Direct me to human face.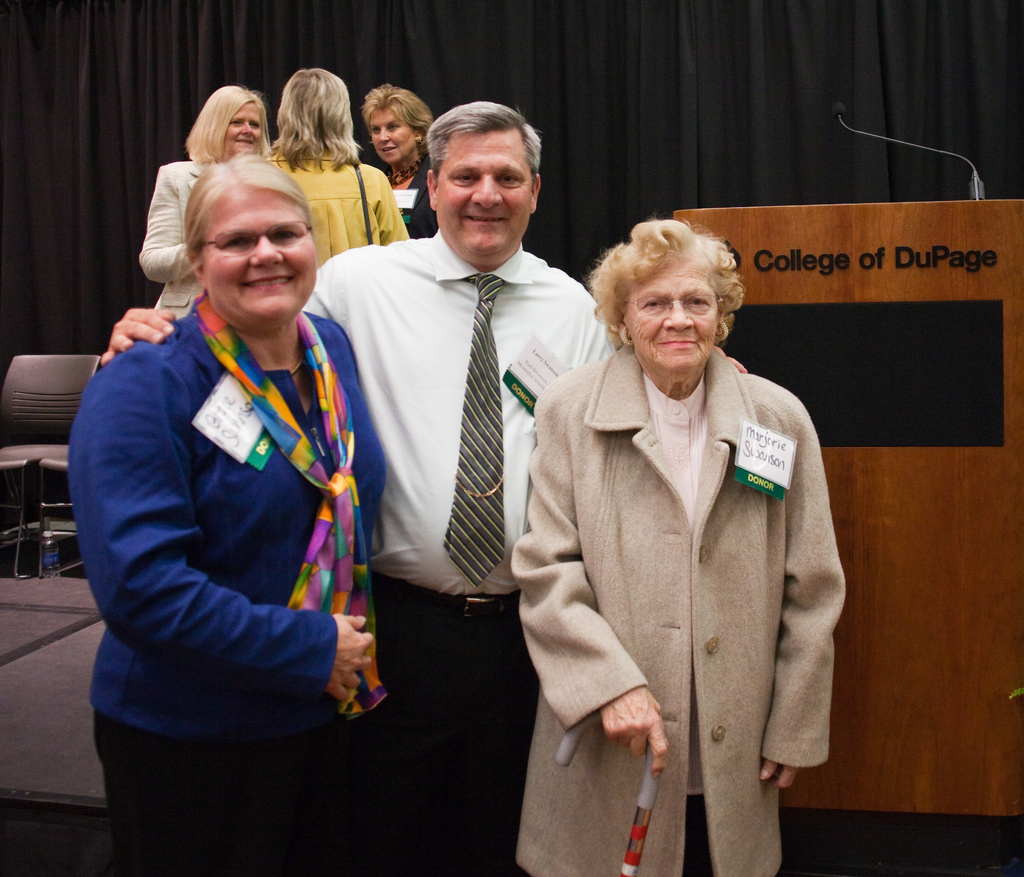
Direction: crop(226, 104, 263, 158).
